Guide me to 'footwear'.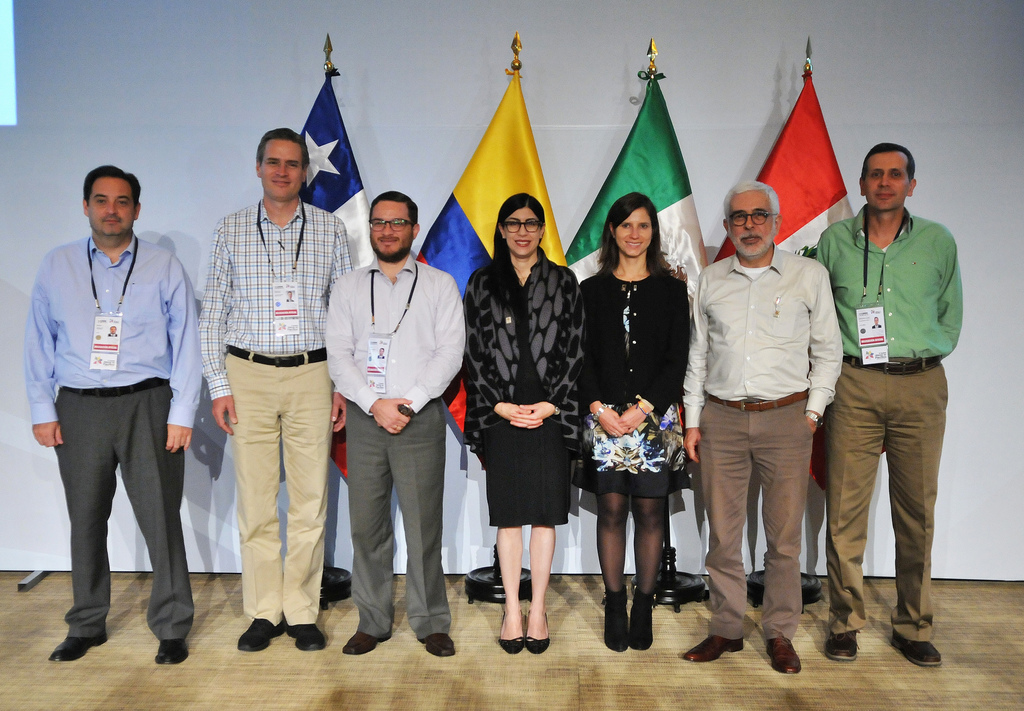
Guidance: <bbox>290, 623, 326, 651</bbox>.
